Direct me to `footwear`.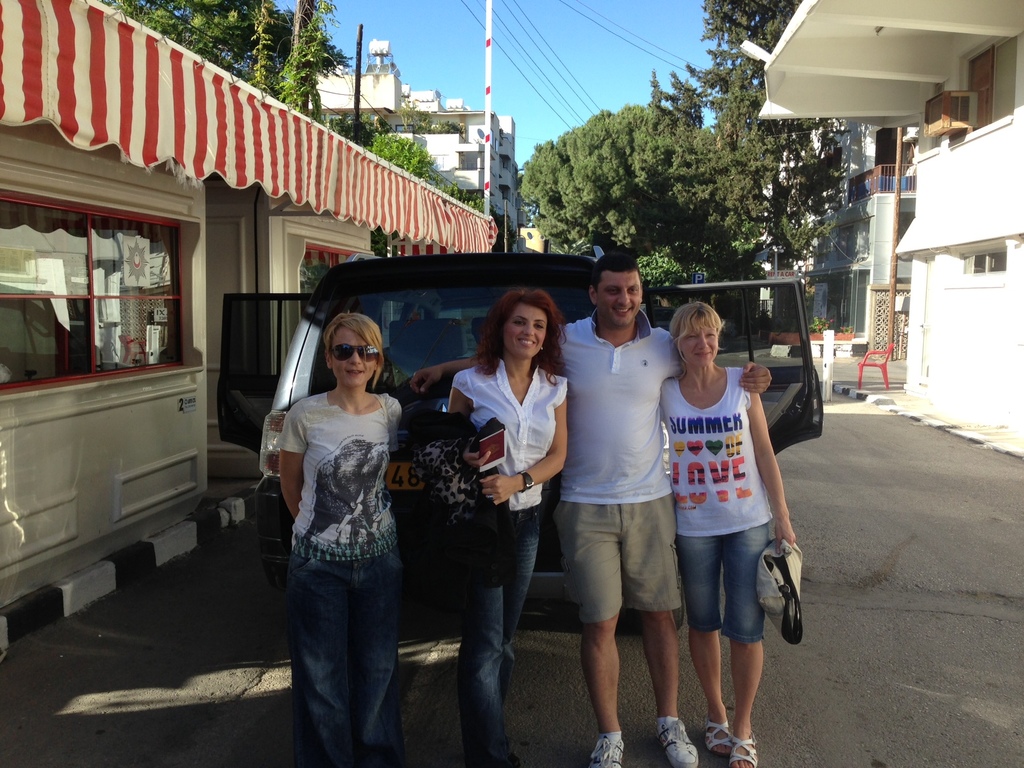
Direction: bbox(653, 716, 701, 767).
